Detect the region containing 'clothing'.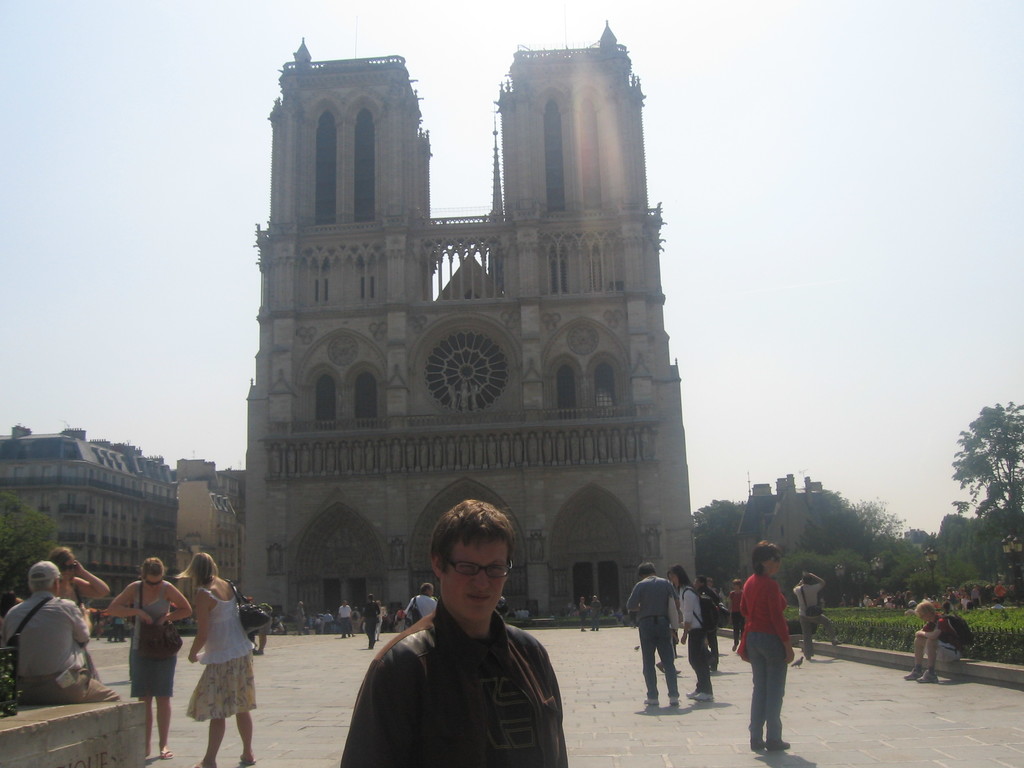
735,574,789,739.
